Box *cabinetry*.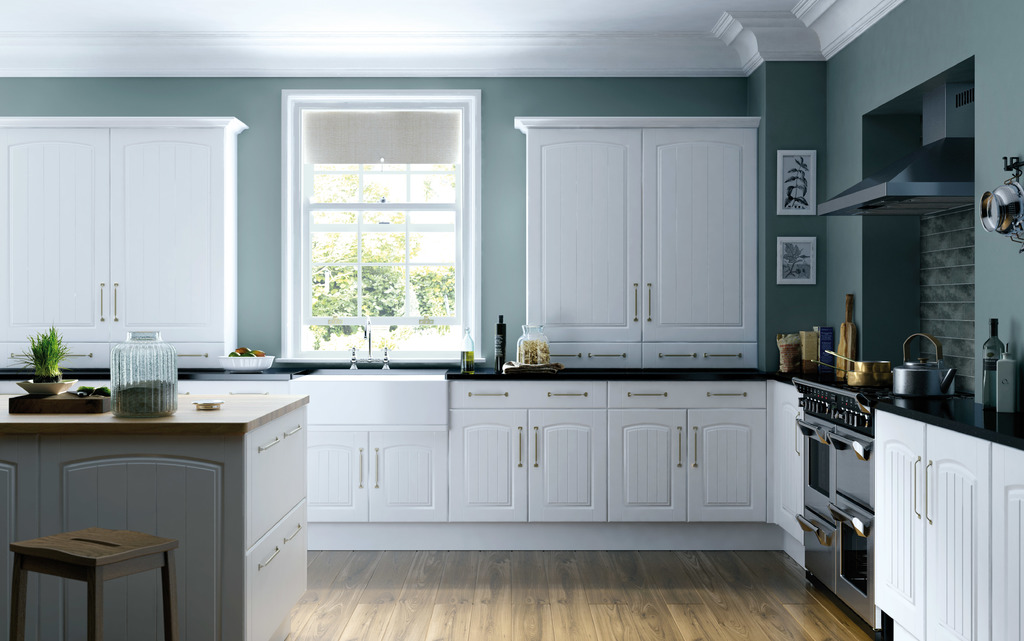
x1=766, y1=385, x2=808, y2=540.
